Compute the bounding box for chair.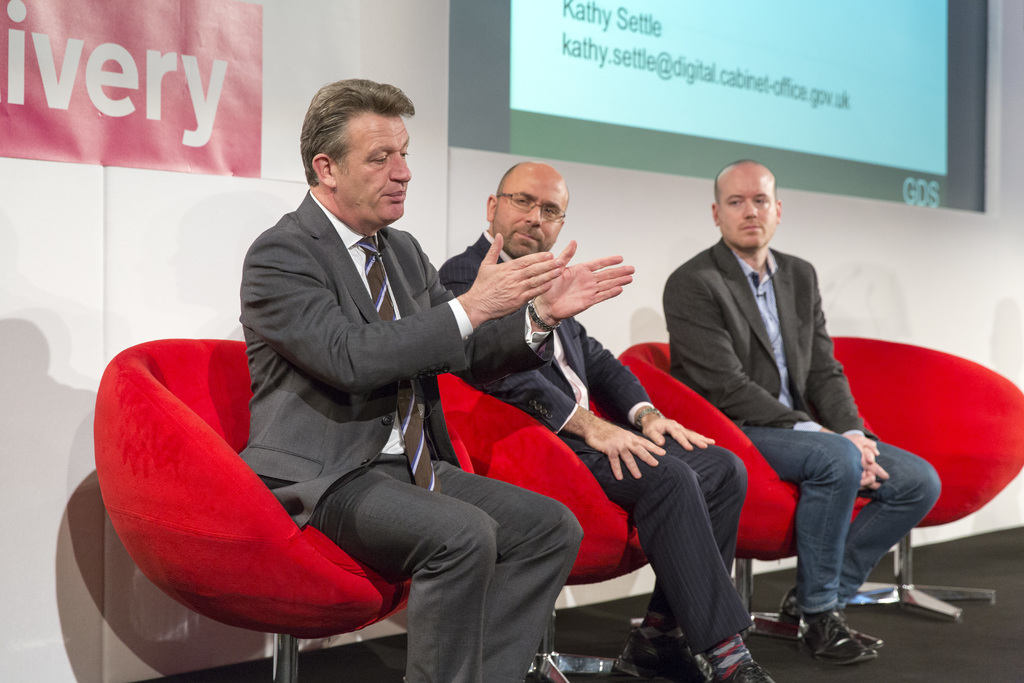
(left=127, top=287, right=538, bottom=682).
